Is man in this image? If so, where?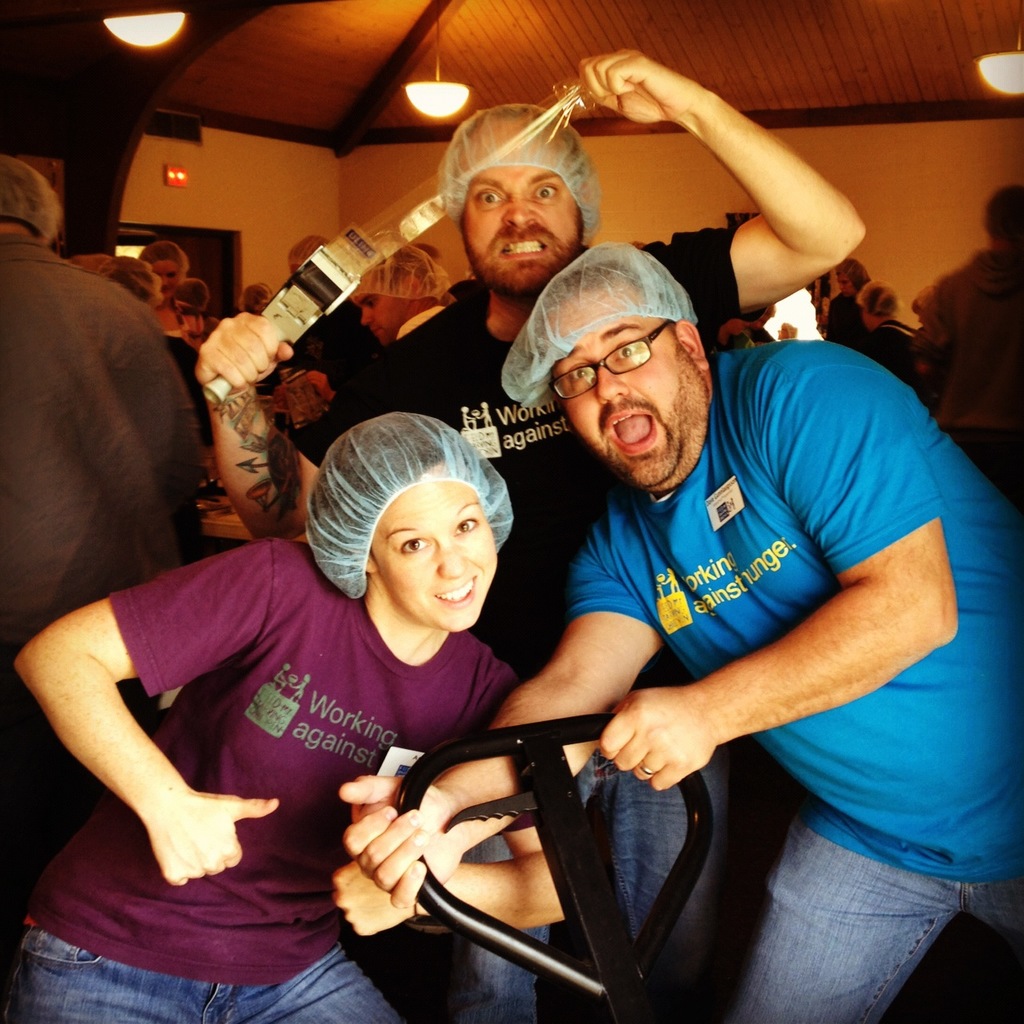
Yes, at bbox=[0, 145, 211, 847].
